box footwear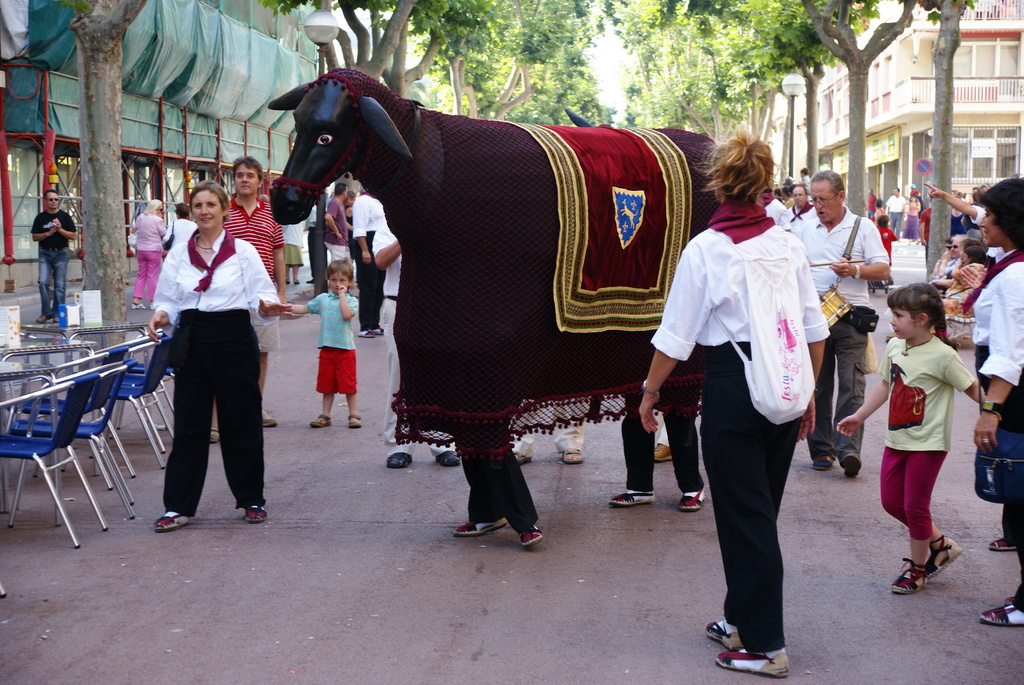
356/326/386/340
